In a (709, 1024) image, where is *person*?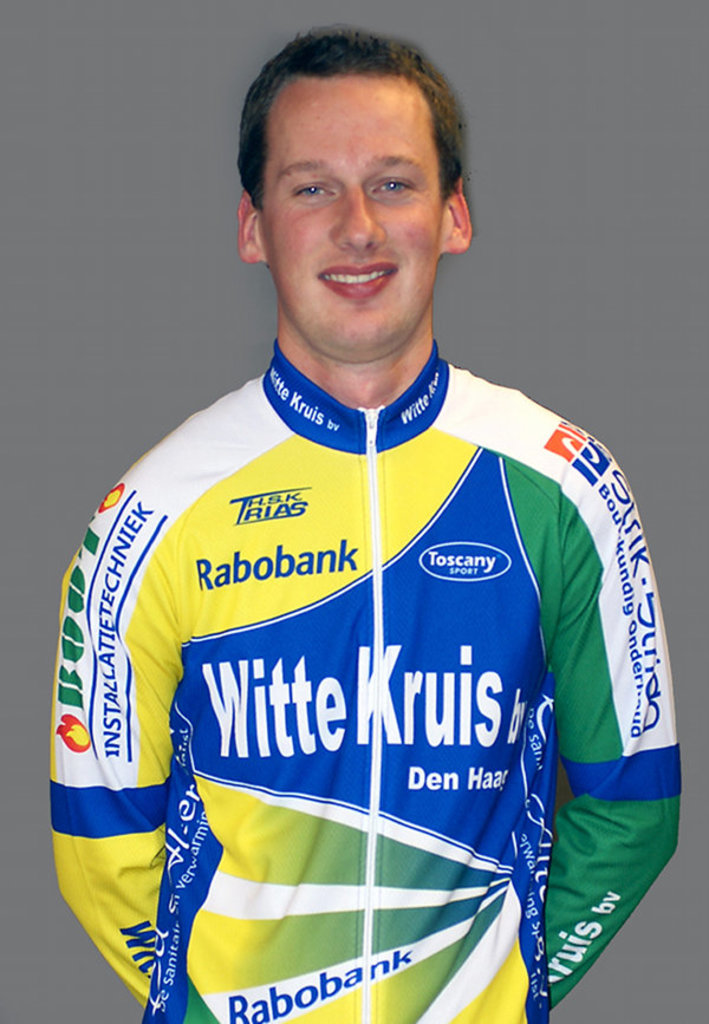
bbox=(44, 76, 681, 1023).
